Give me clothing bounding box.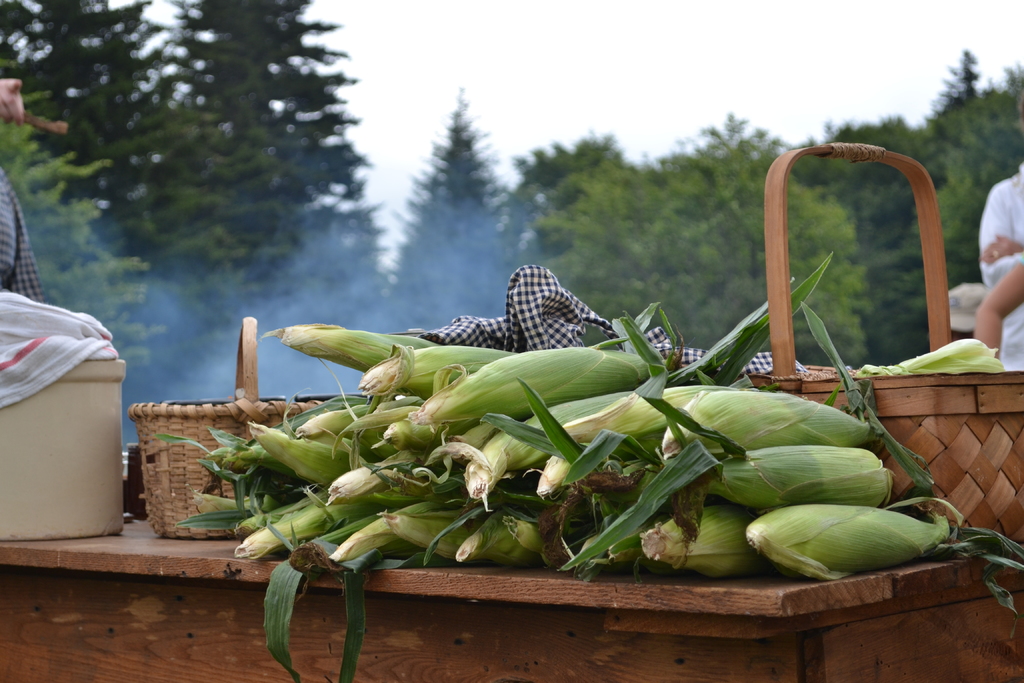
bbox(977, 162, 1023, 292).
